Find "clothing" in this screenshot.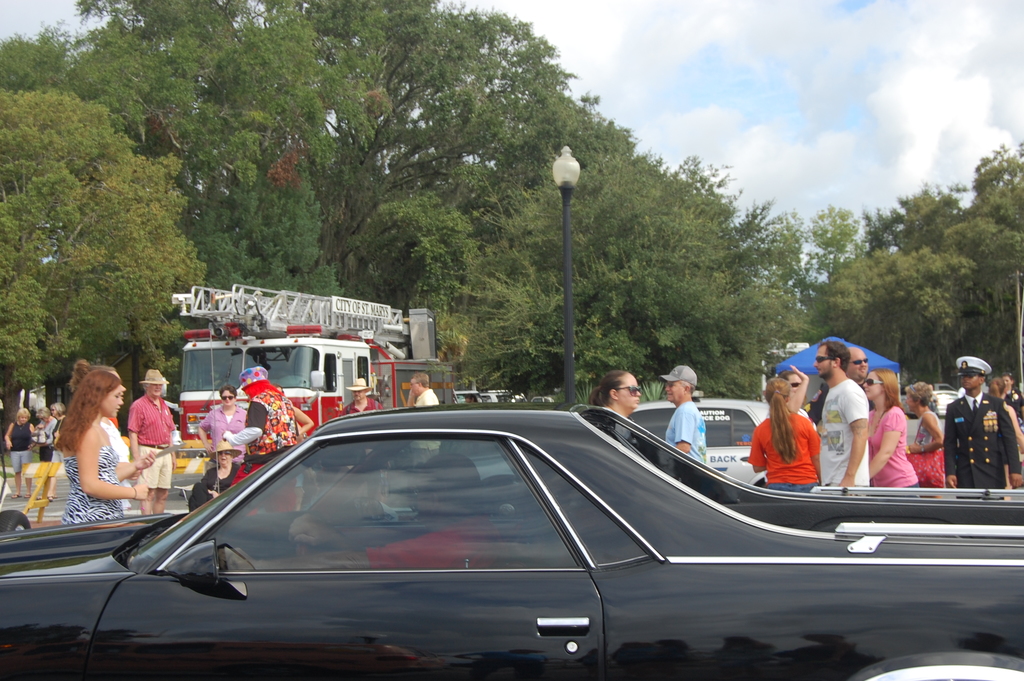
The bounding box for "clothing" is rect(666, 403, 709, 468).
